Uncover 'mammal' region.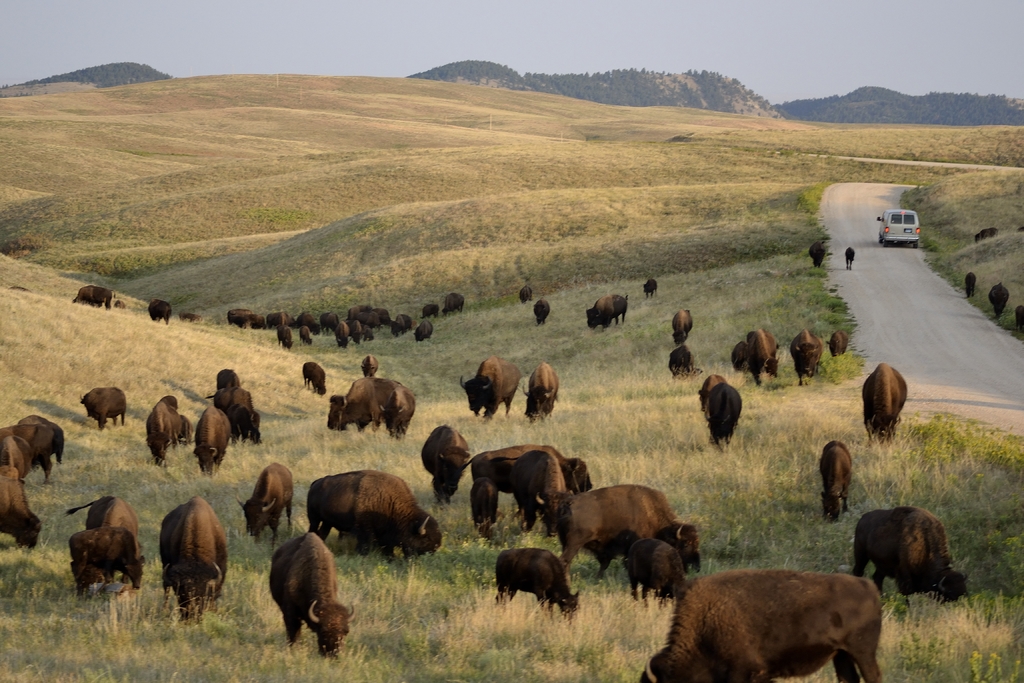
Uncovered: bbox=(441, 291, 466, 312).
